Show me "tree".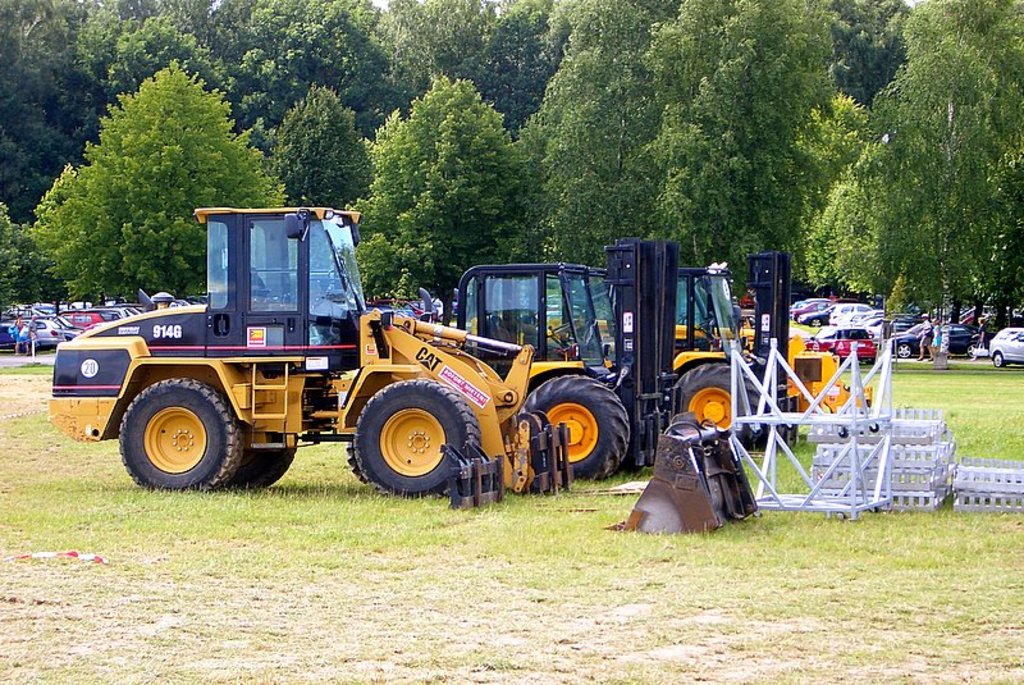
"tree" is here: bbox(256, 73, 374, 210).
